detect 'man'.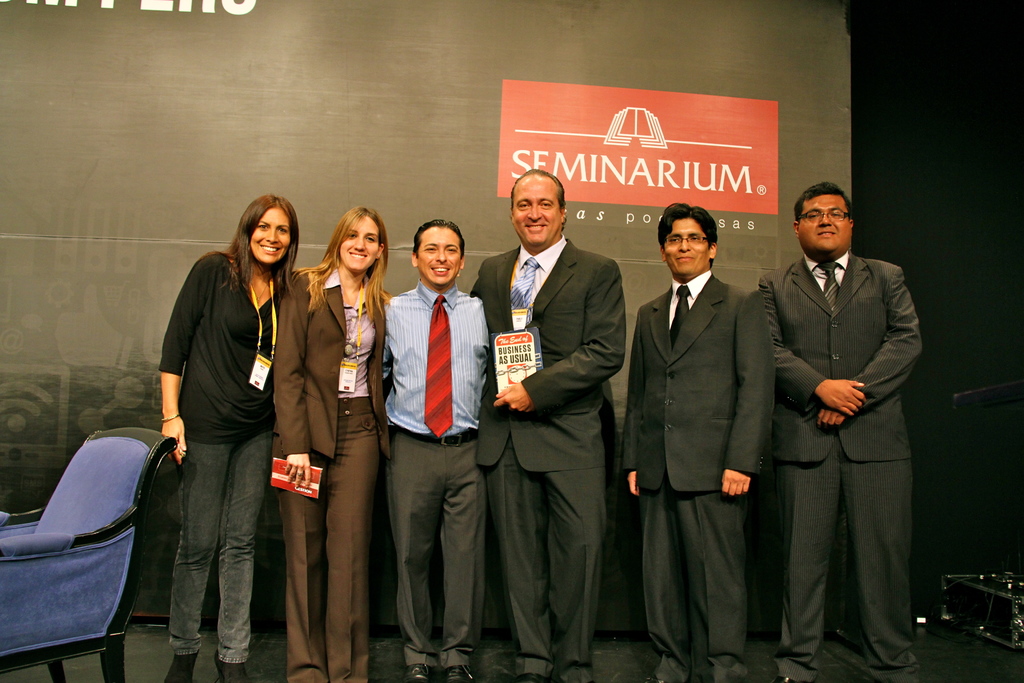
Detected at <region>748, 158, 931, 670</region>.
